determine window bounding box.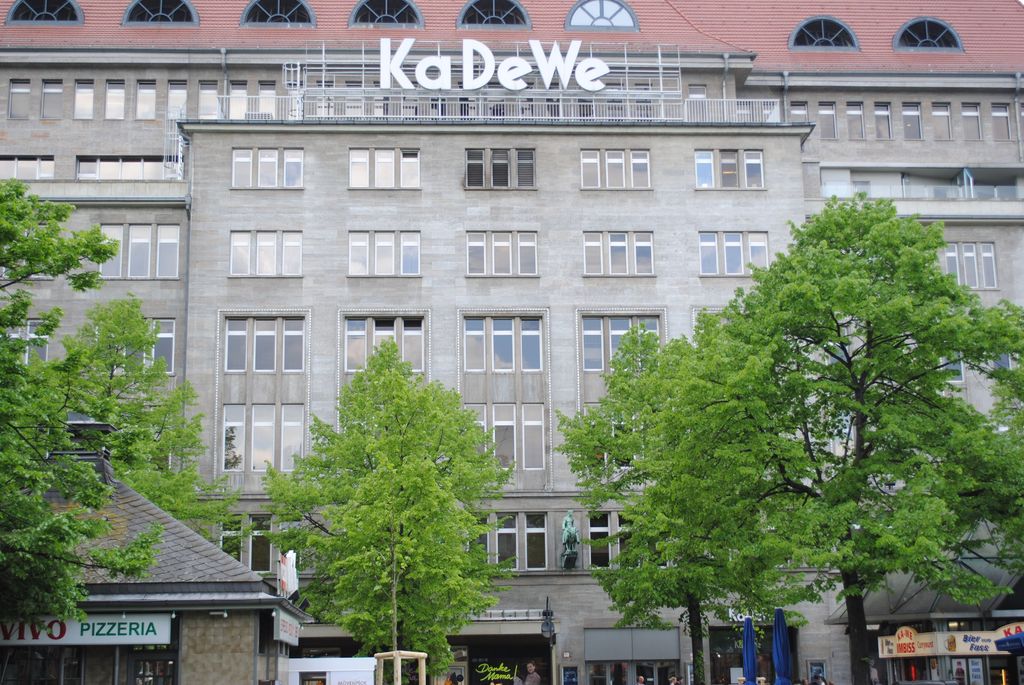
Determined: detection(948, 245, 999, 286).
